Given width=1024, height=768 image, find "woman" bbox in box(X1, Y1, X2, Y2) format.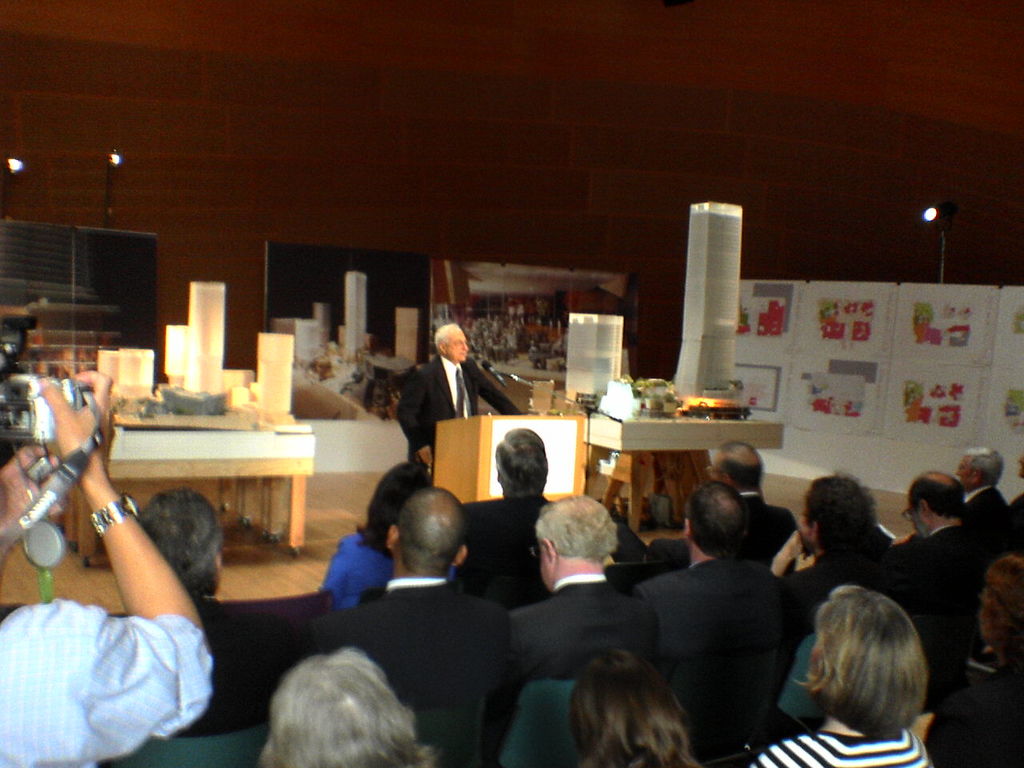
box(741, 586, 944, 767).
